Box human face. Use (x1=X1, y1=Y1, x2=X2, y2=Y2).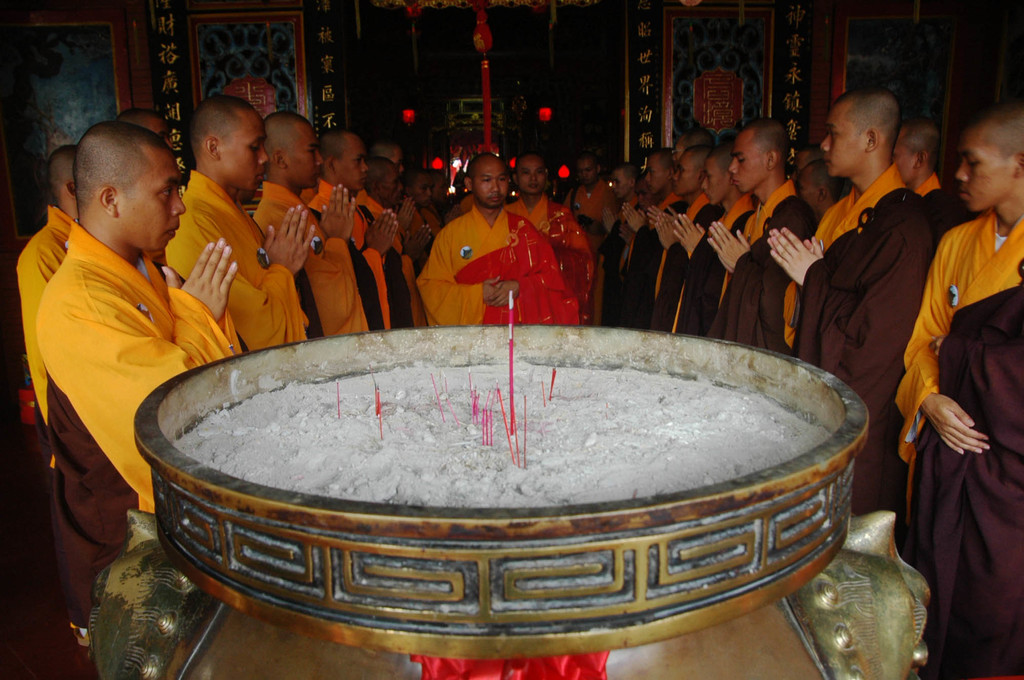
(x1=223, y1=109, x2=272, y2=190).
